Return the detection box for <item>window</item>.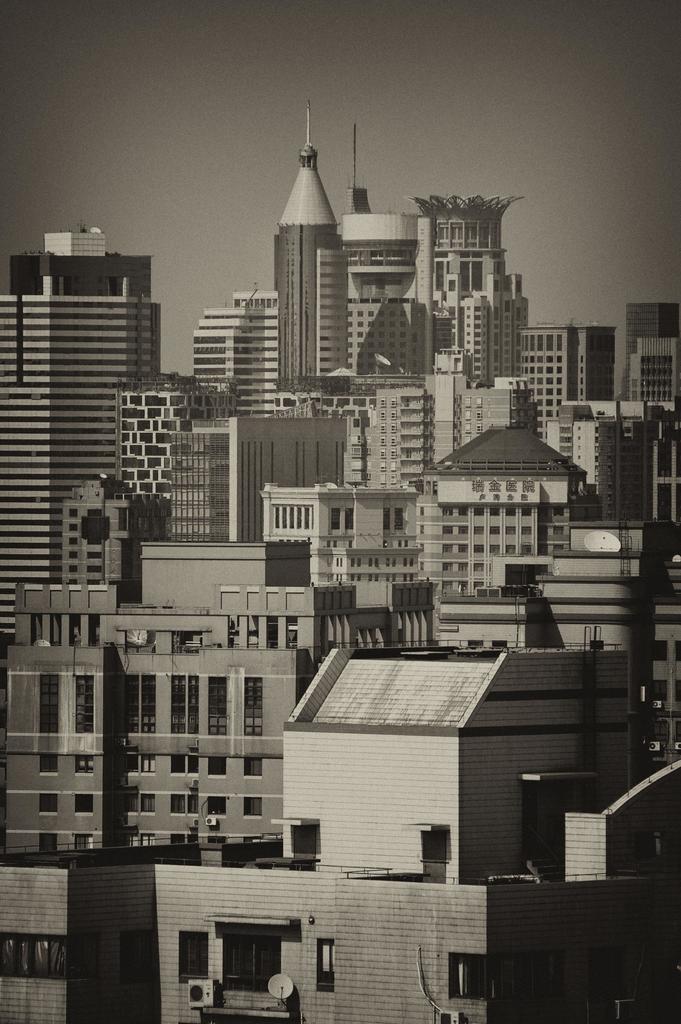
region(247, 797, 263, 816).
